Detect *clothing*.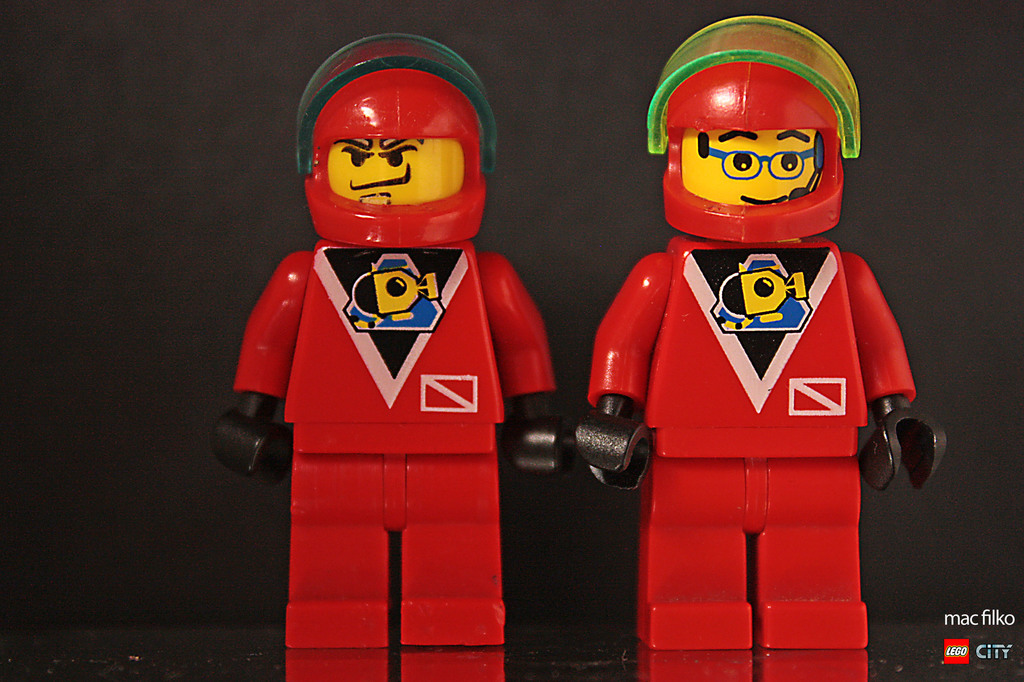
Detected at box(232, 241, 557, 598).
